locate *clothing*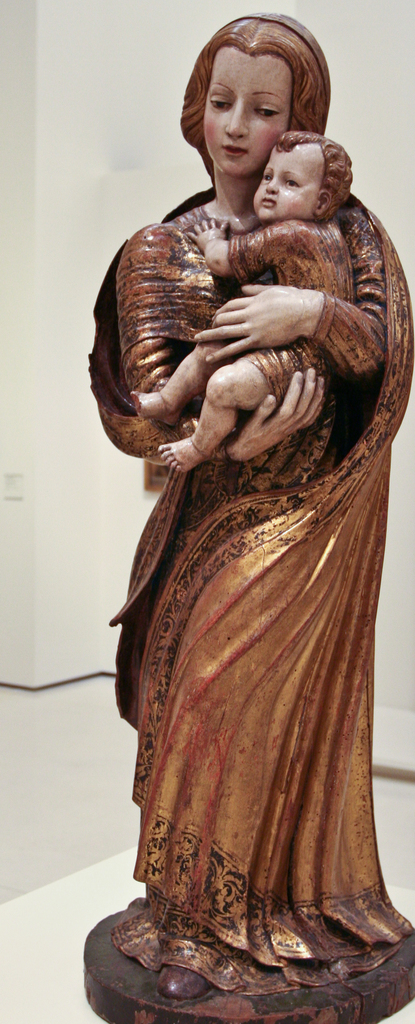
select_region(224, 218, 358, 404)
